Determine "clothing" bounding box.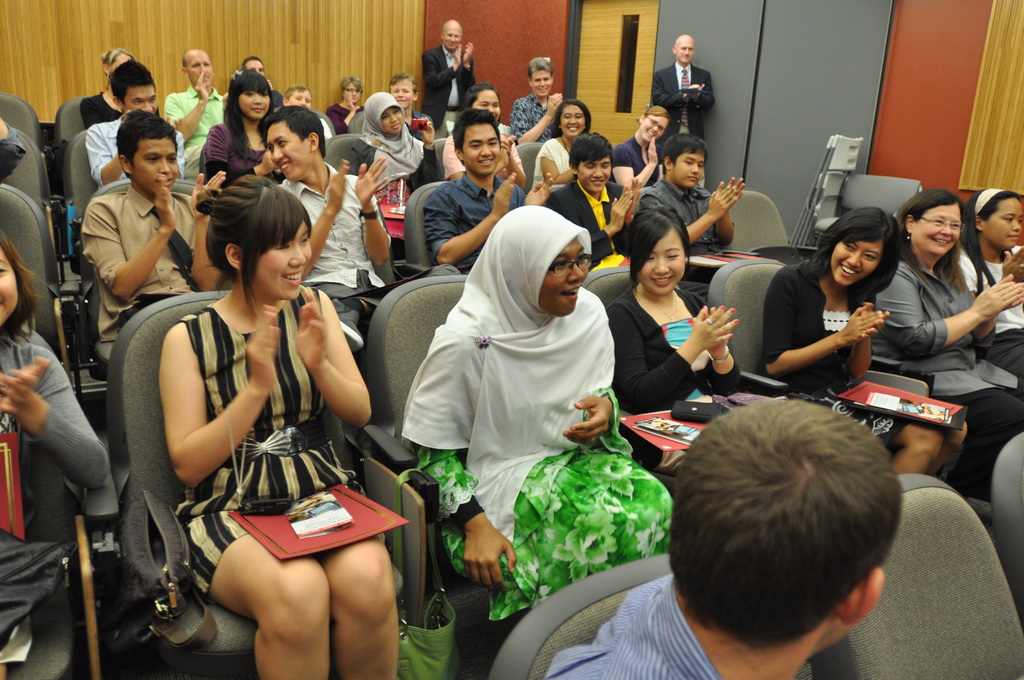
Determined: [765, 248, 868, 399].
